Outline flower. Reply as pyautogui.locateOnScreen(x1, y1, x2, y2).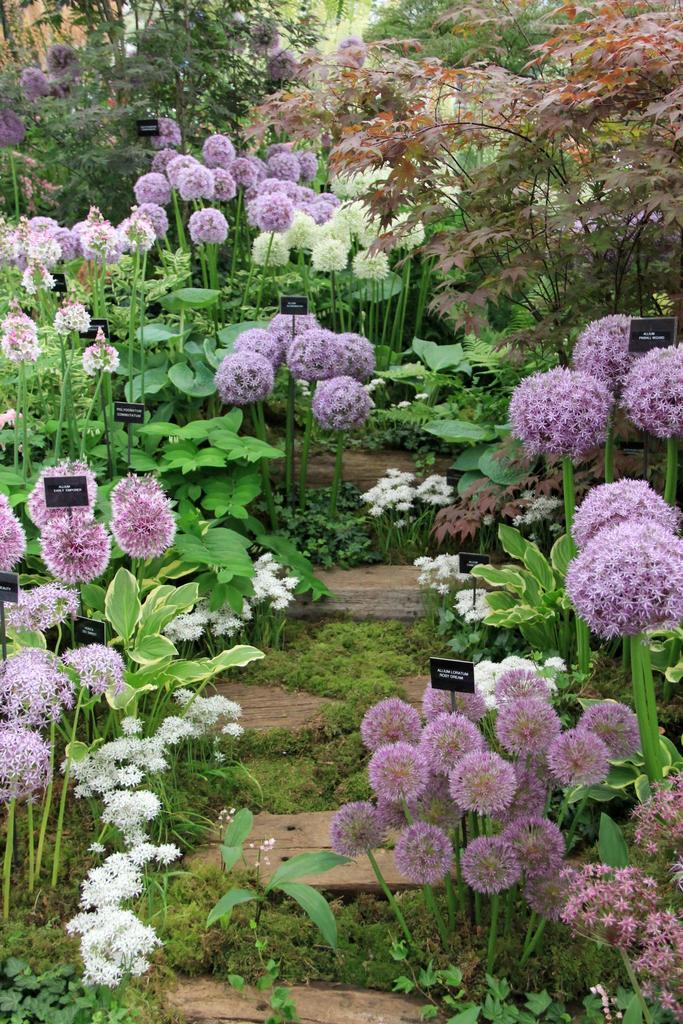
pyautogui.locateOnScreen(190, 207, 224, 239).
